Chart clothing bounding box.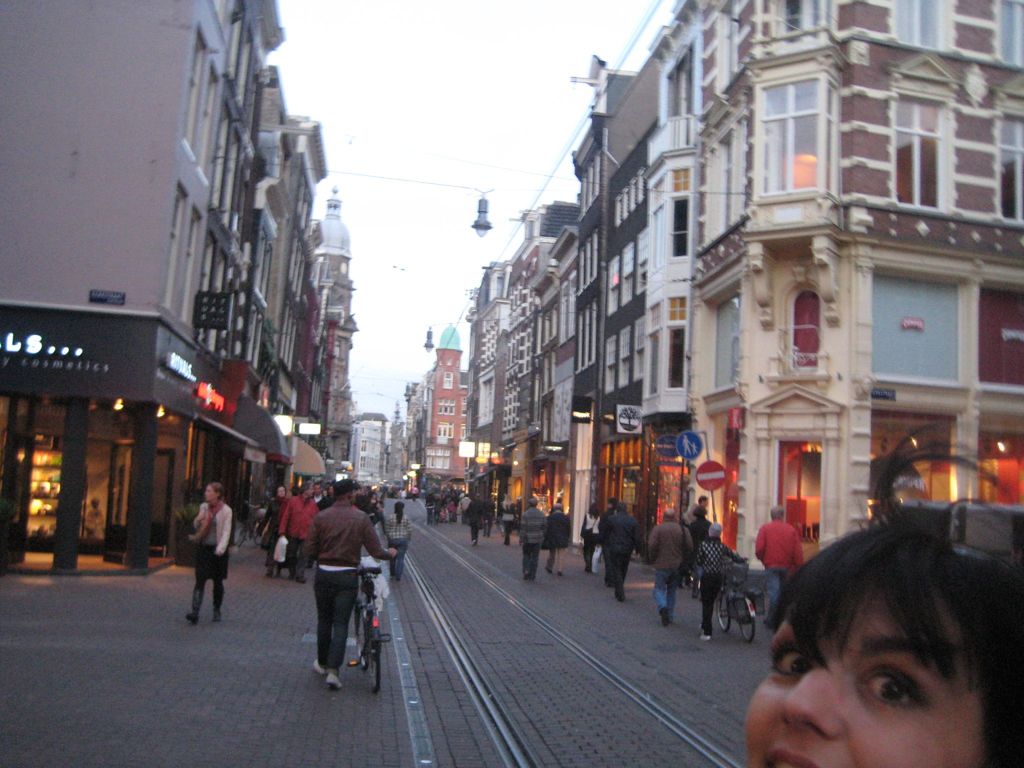
Charted: [left=582, top=516, right=600, bottom=568].
